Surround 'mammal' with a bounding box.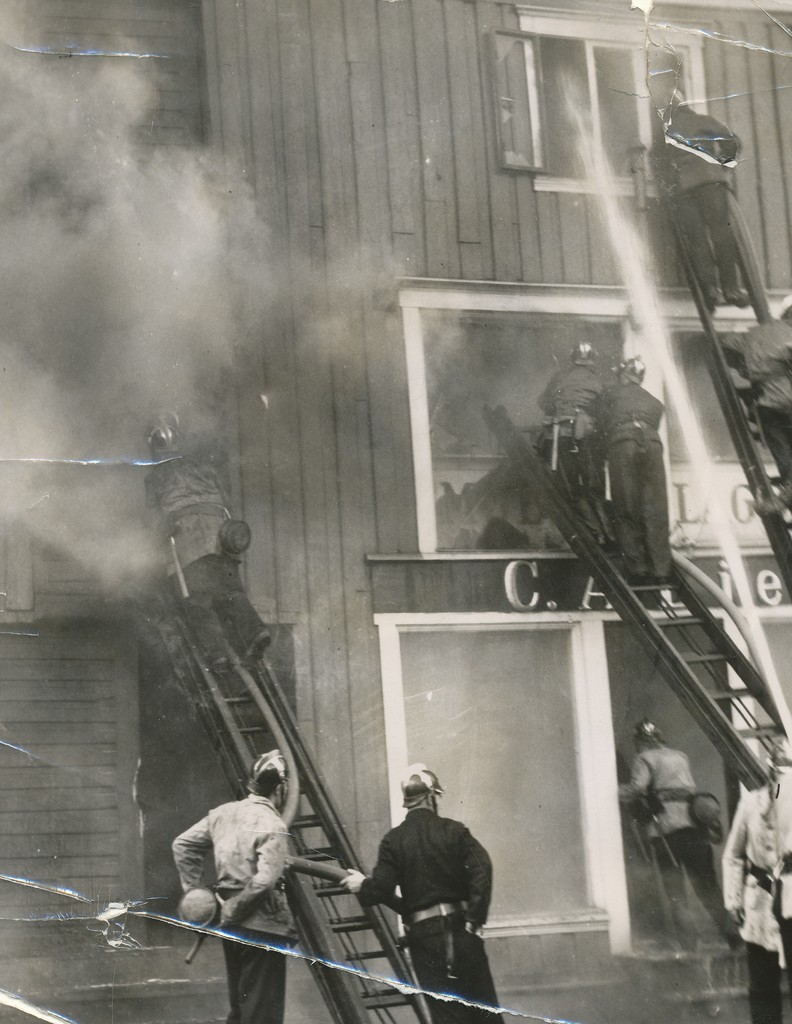
[721,289,791,503].
